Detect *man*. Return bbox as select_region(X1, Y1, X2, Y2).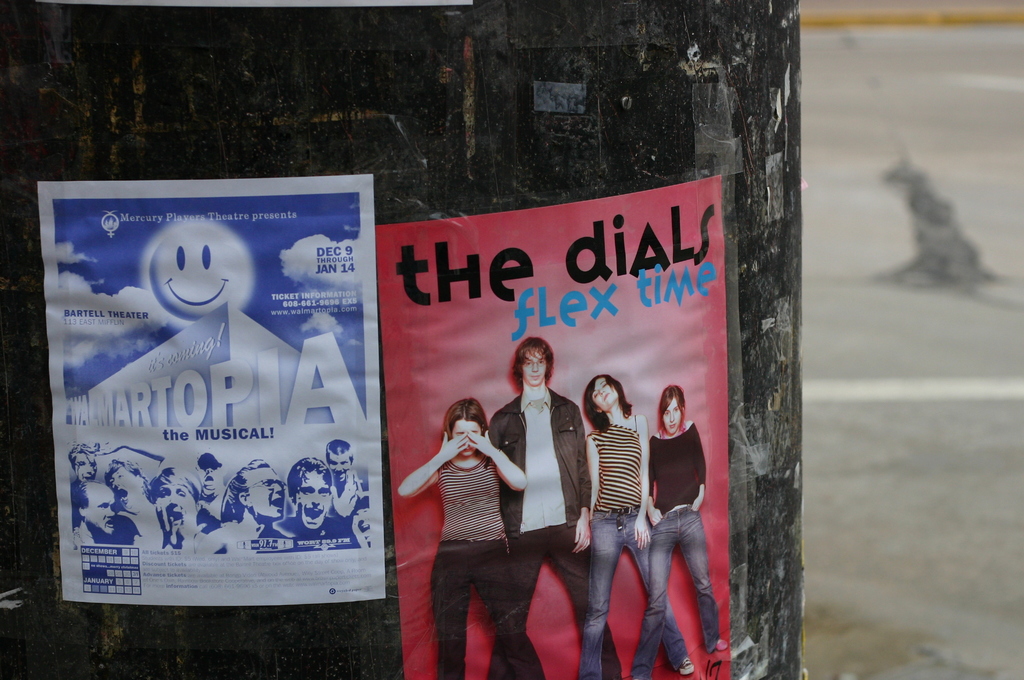
select_region(468, 334, 597, 648).
